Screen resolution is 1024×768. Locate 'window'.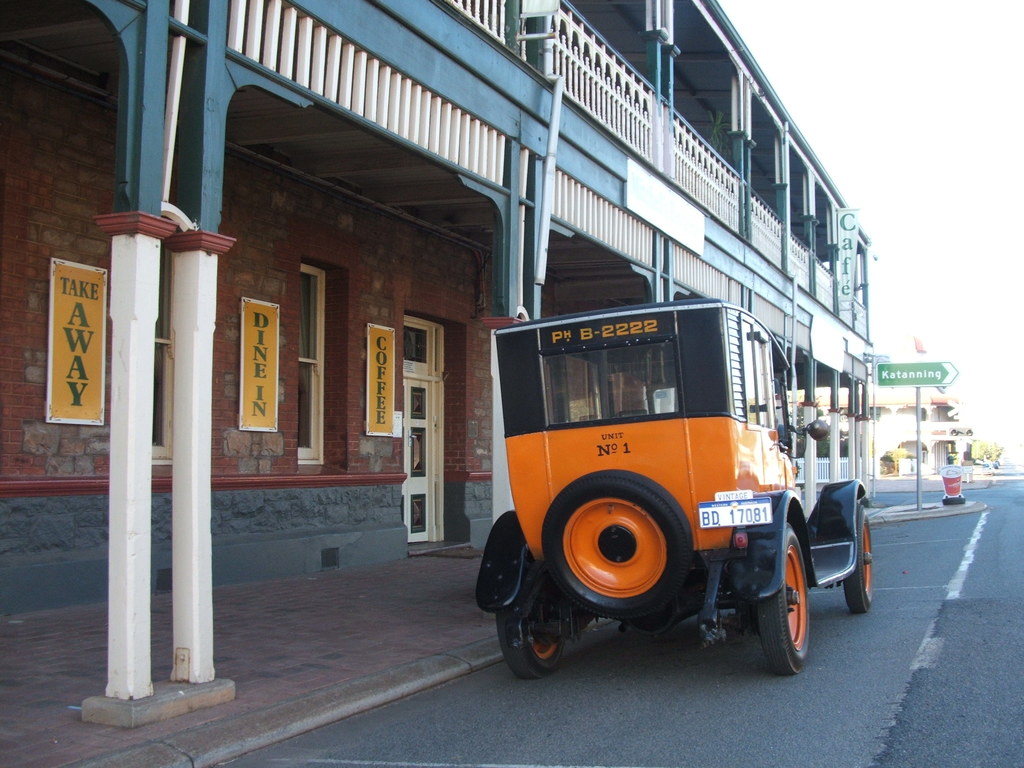
{"left": 297, "top": 262, "right": 352, "bottom": 473}.
